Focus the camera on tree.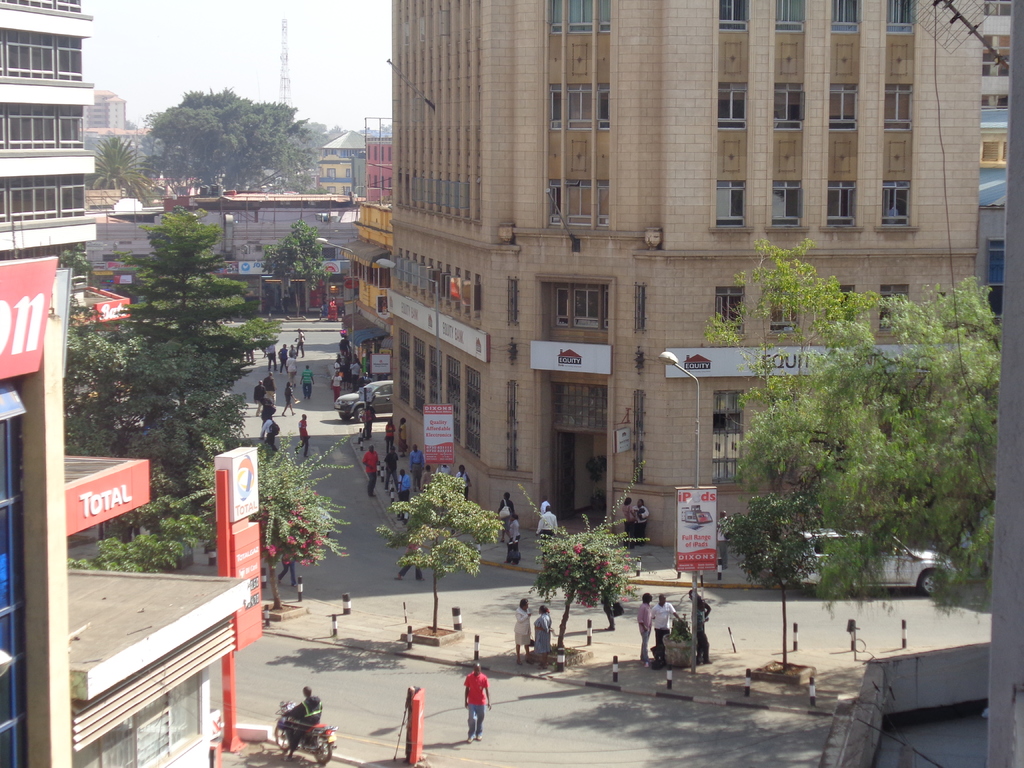
Focus region: <box>533,515,628,650</box>.
